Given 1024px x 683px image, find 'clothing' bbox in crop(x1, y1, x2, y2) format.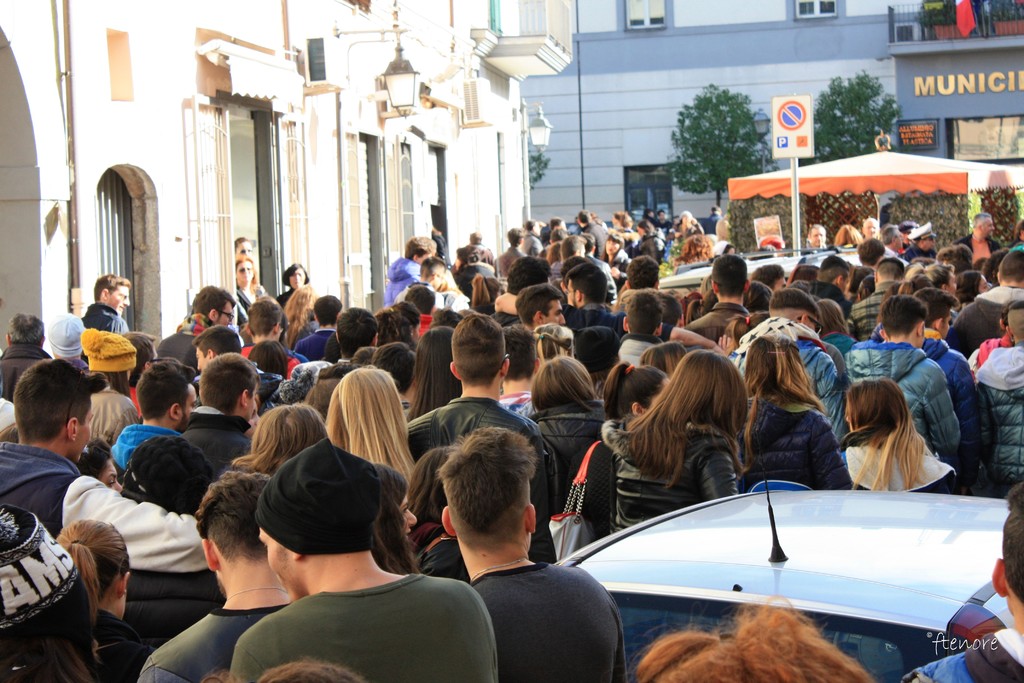
crop(223, 578, 500, 682).
